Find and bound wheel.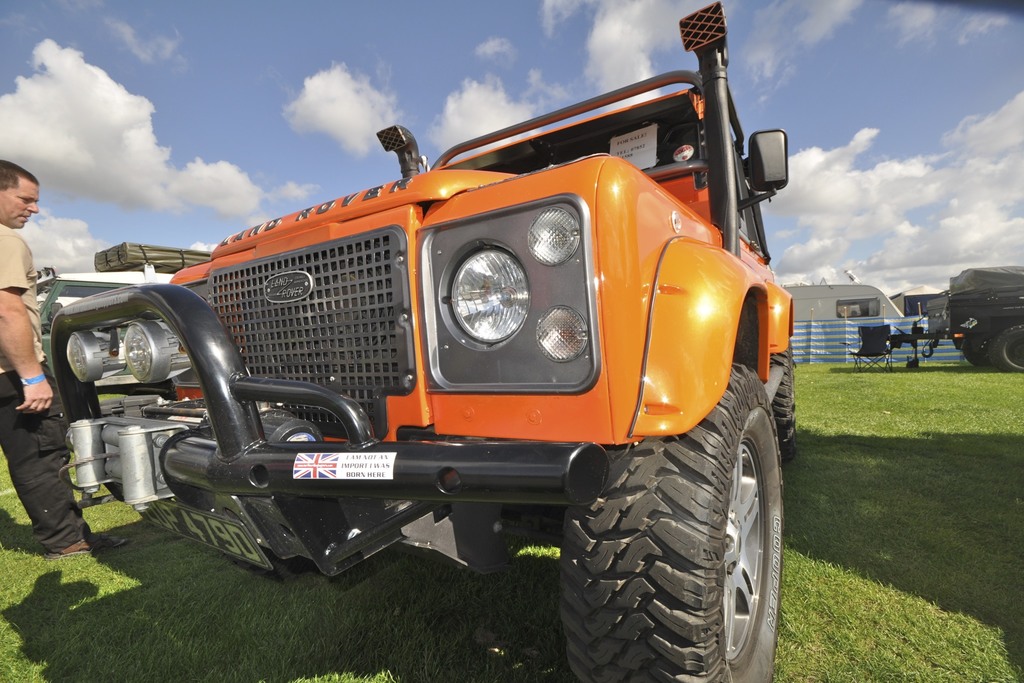
Bound: 988:325:1023:375.
